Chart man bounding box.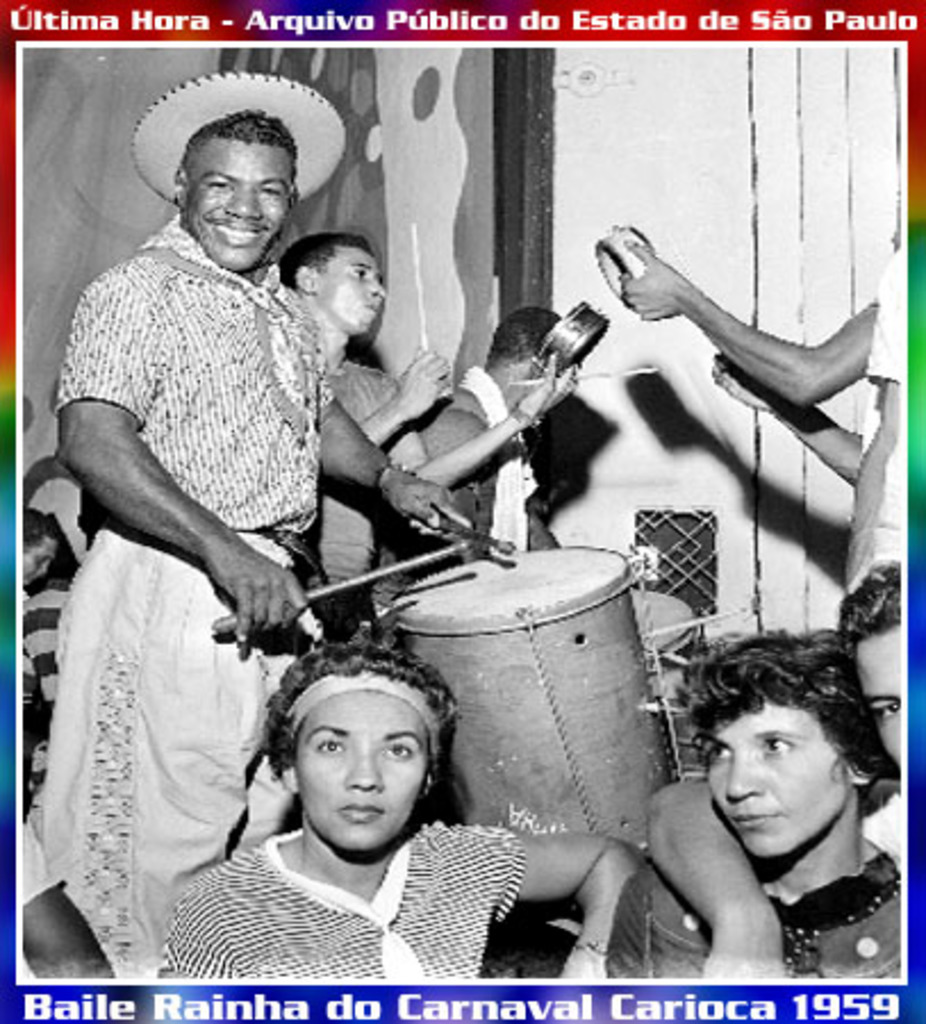
Charted: 375 300 564 608.
